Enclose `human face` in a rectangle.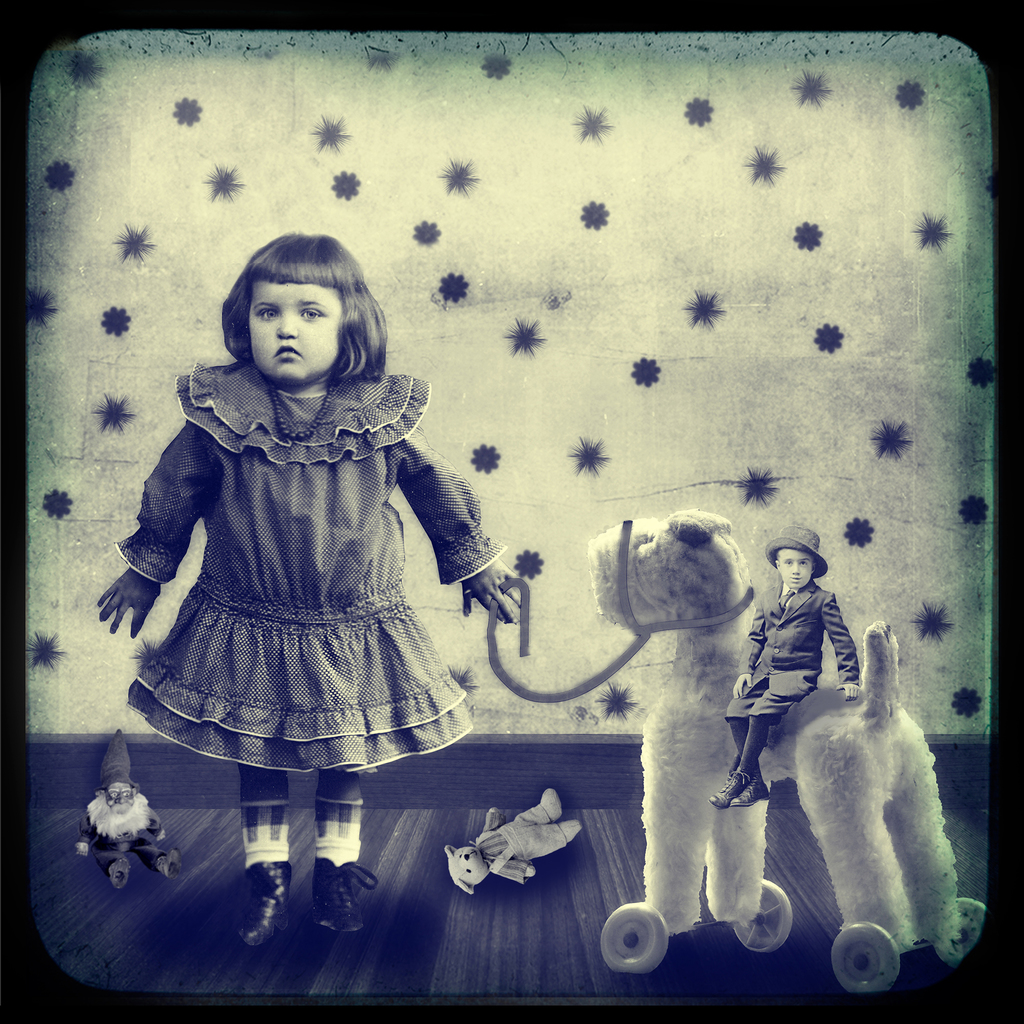
[left=248, top=281, right=343, bottom=379].
